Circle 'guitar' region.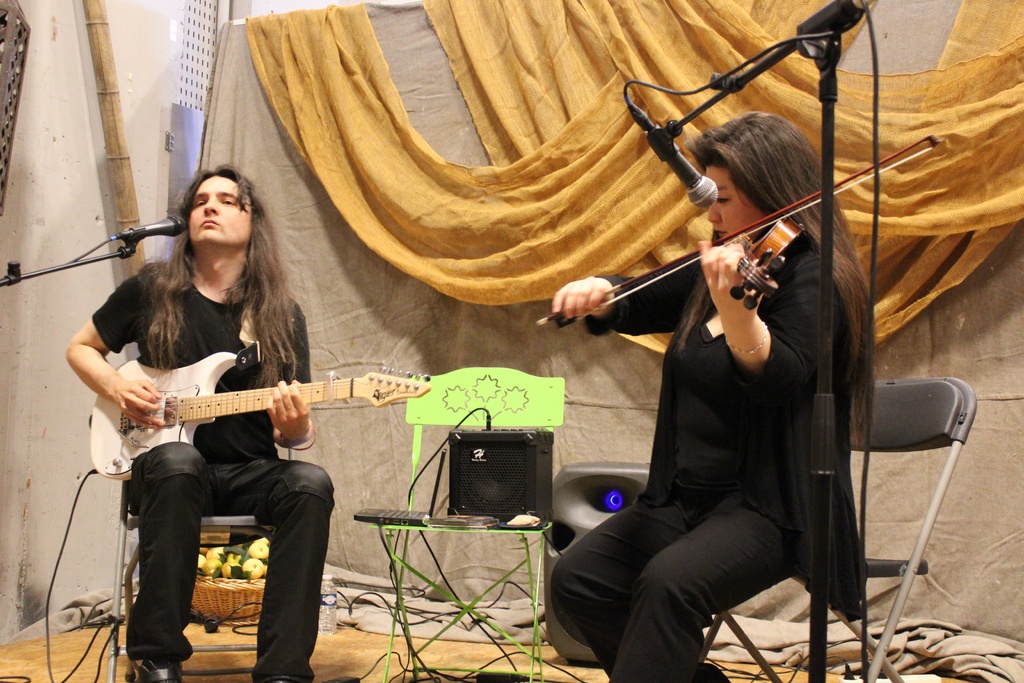
Region: pyautogui.locateOnScreen(86, 347, 431, 481).
